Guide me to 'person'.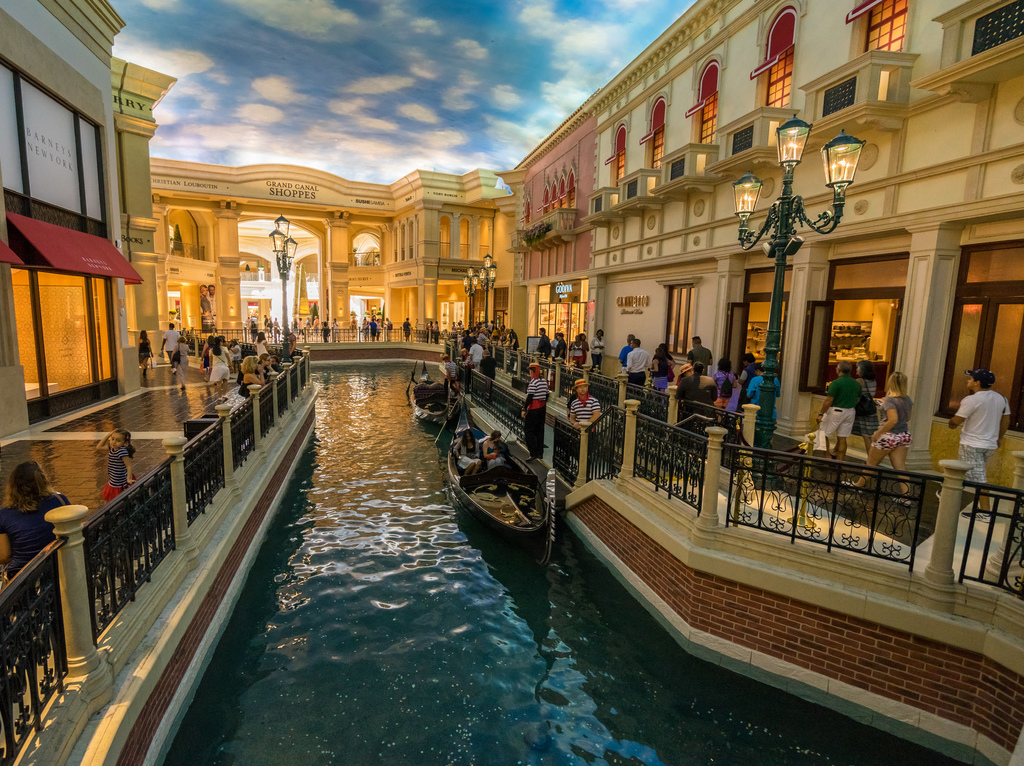
Guidance: (x1=520, y1=362, x2=554, y2=460).
